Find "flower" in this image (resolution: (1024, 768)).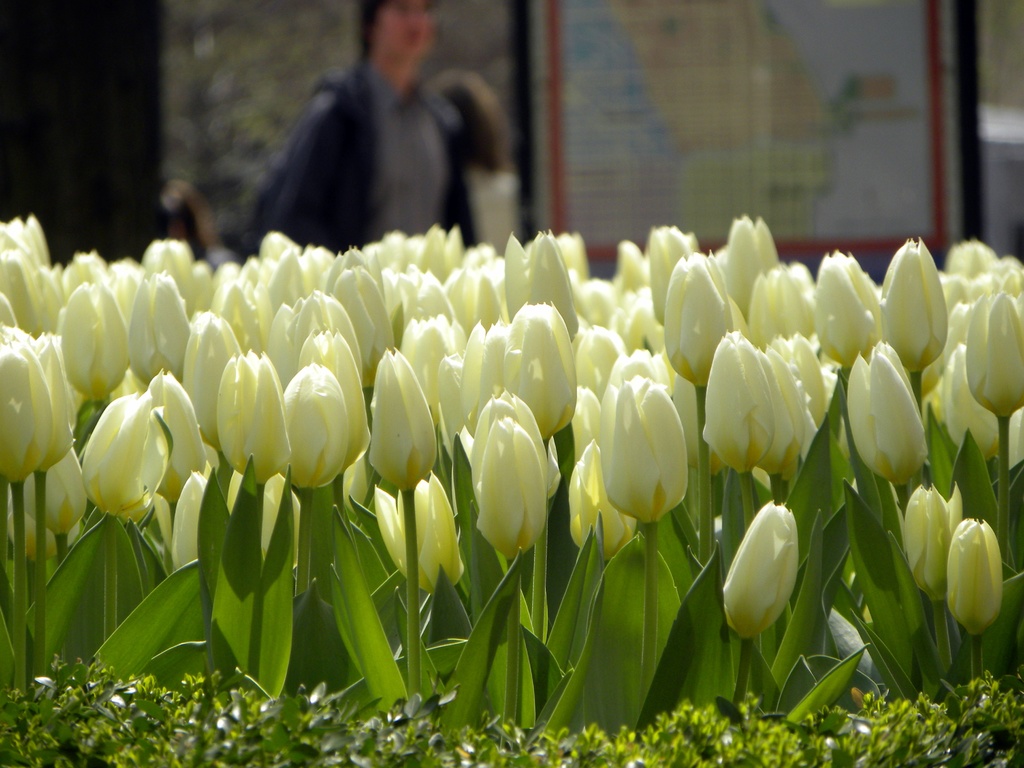
[943, 516, 1002, 635].
